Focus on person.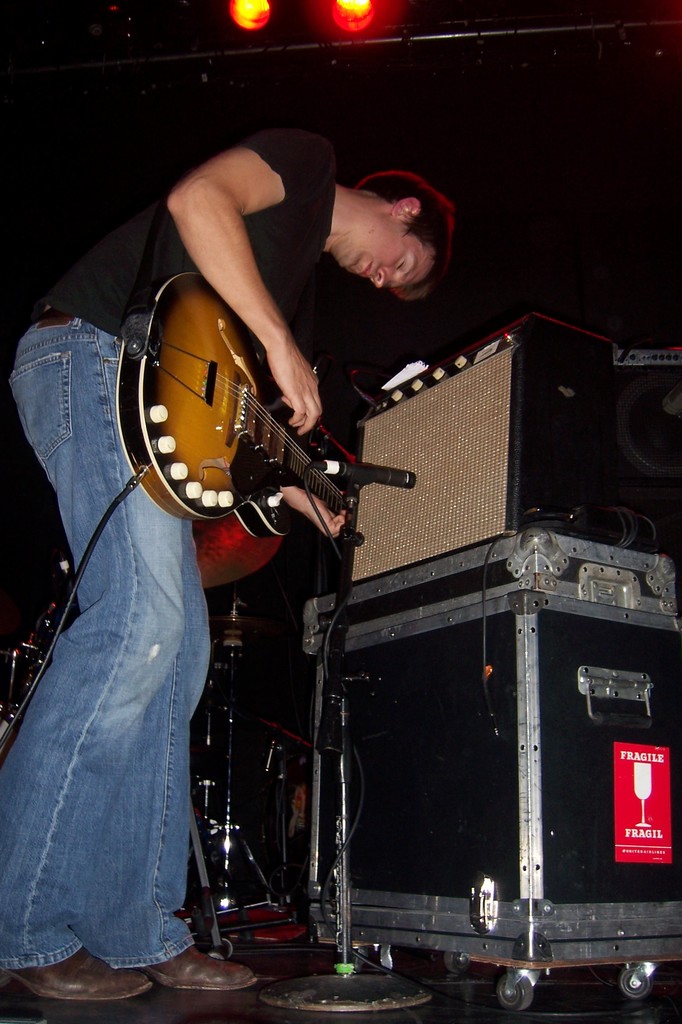
Focused at [61, 111, 440, 921].
